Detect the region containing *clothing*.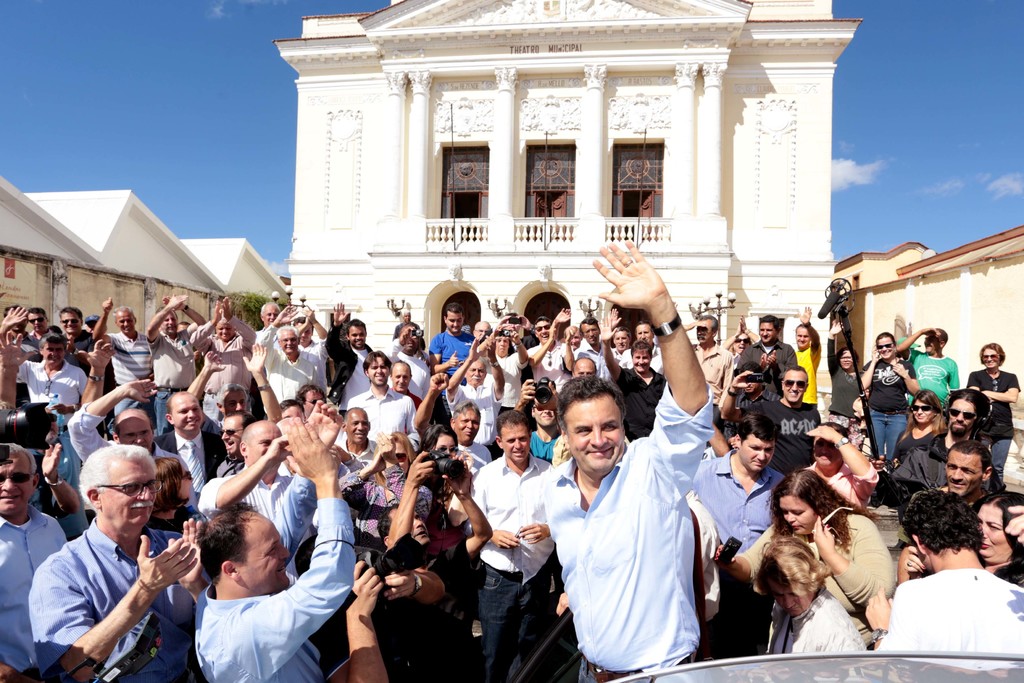
321 329 374 415.
